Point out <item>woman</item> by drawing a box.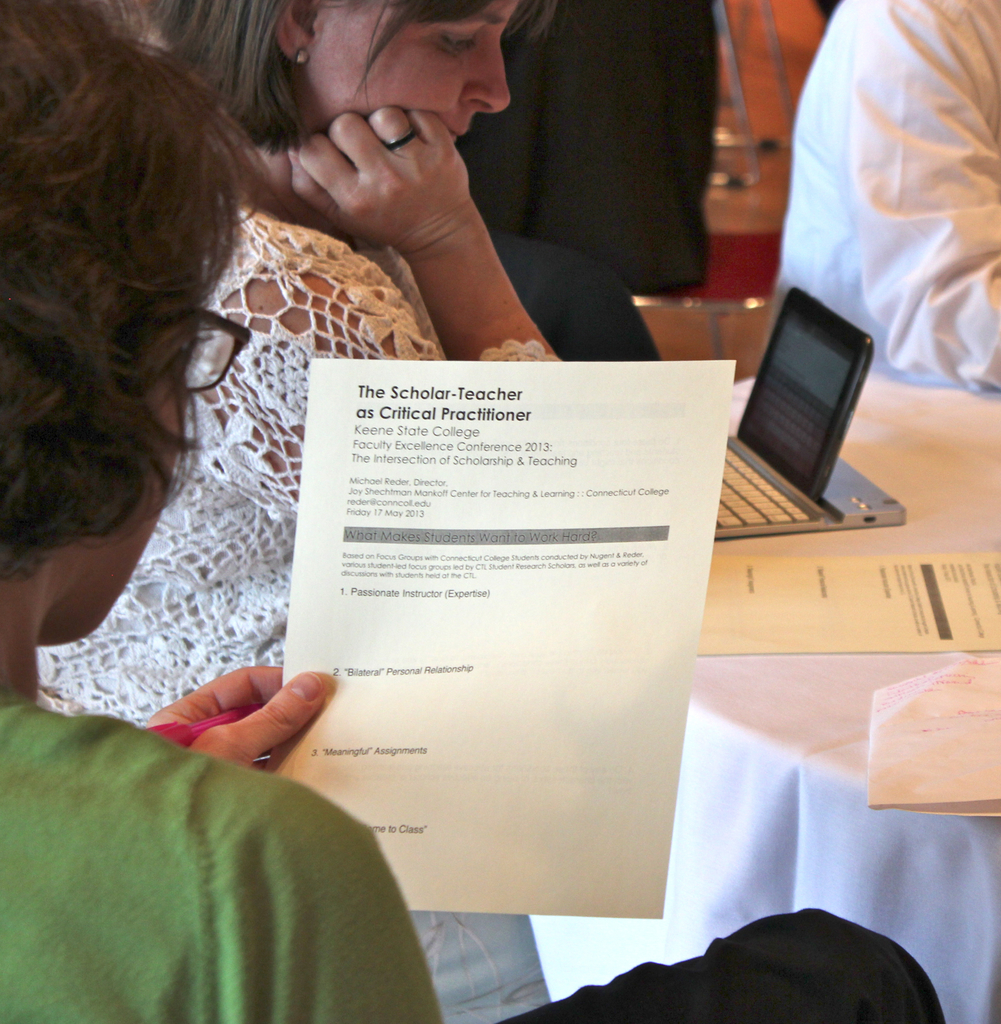
34, 0, 563, 730.
